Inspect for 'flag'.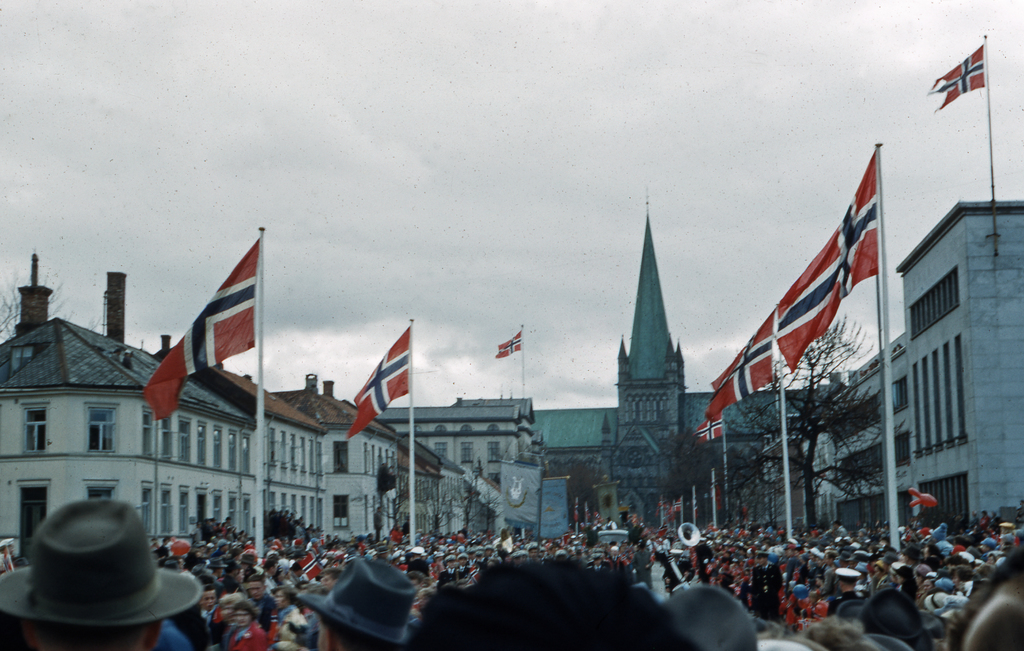
Inspection: bbox(777, 147, 881, 373).
